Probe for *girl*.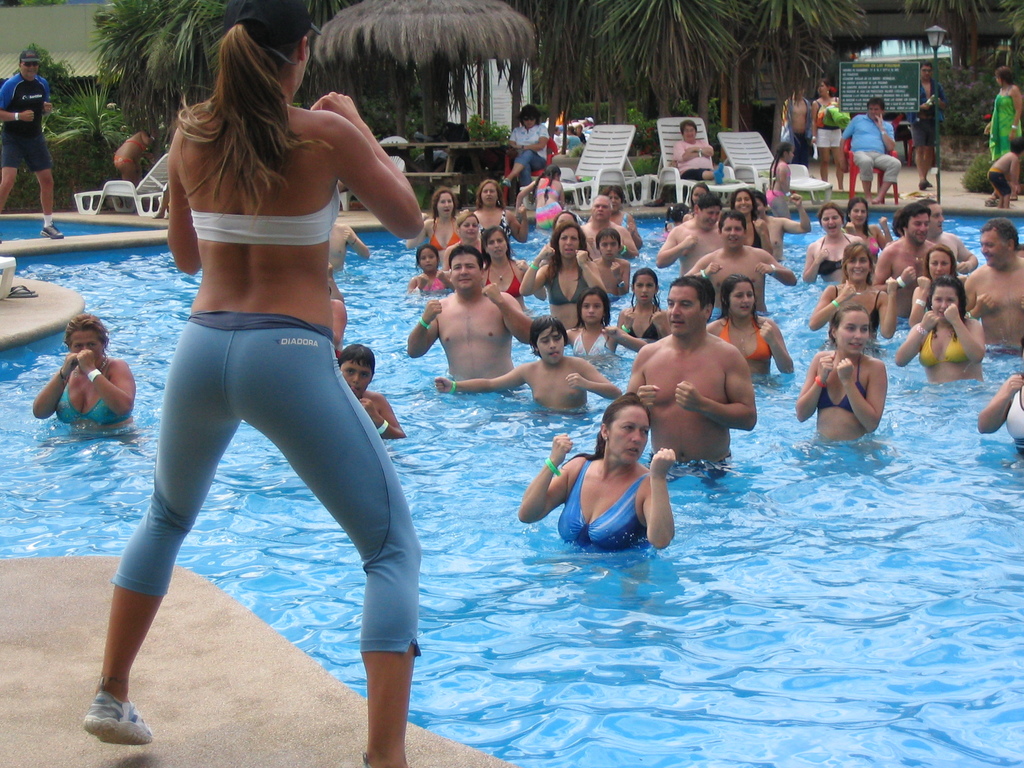
Probe result: (left=450, top=211, right=484, bottom=250).
